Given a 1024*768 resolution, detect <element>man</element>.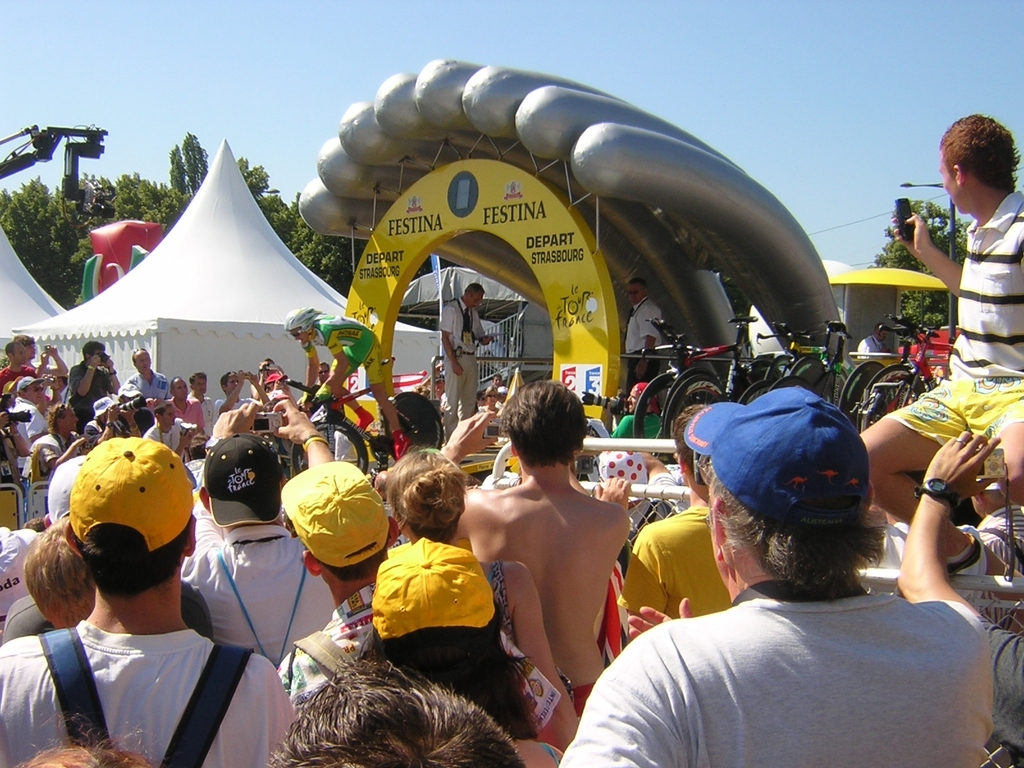
{"left": 67, "top": 342, "right": 123, "bottom": 420}.
